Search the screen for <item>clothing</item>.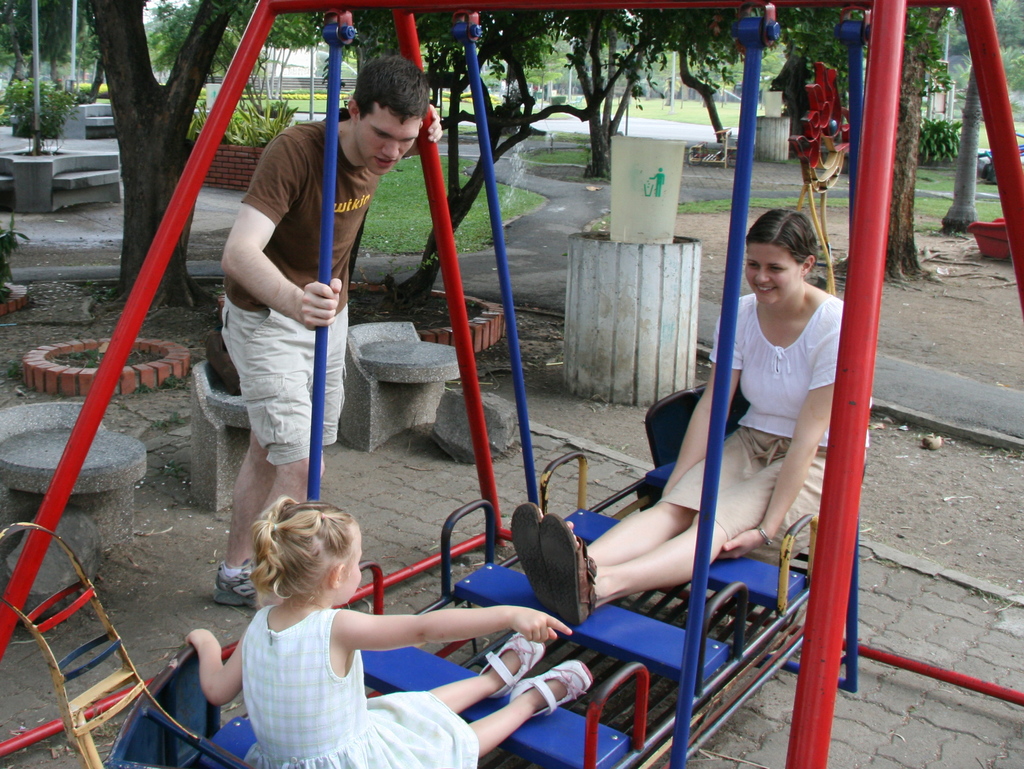
Found at 221:103:385:459.
